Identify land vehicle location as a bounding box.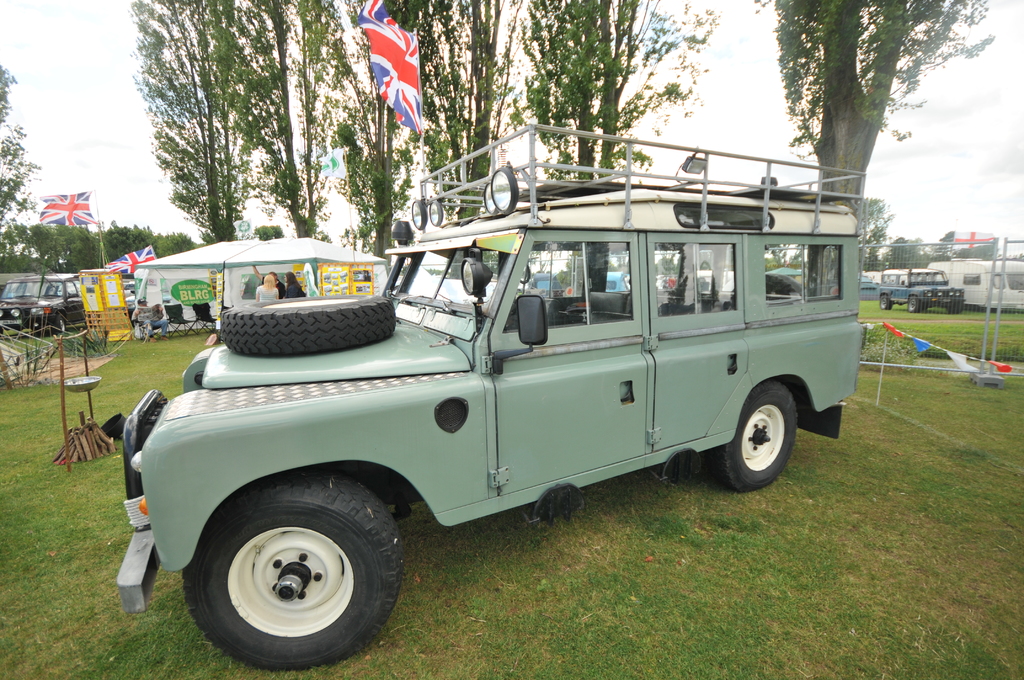
113,172,868,652.
